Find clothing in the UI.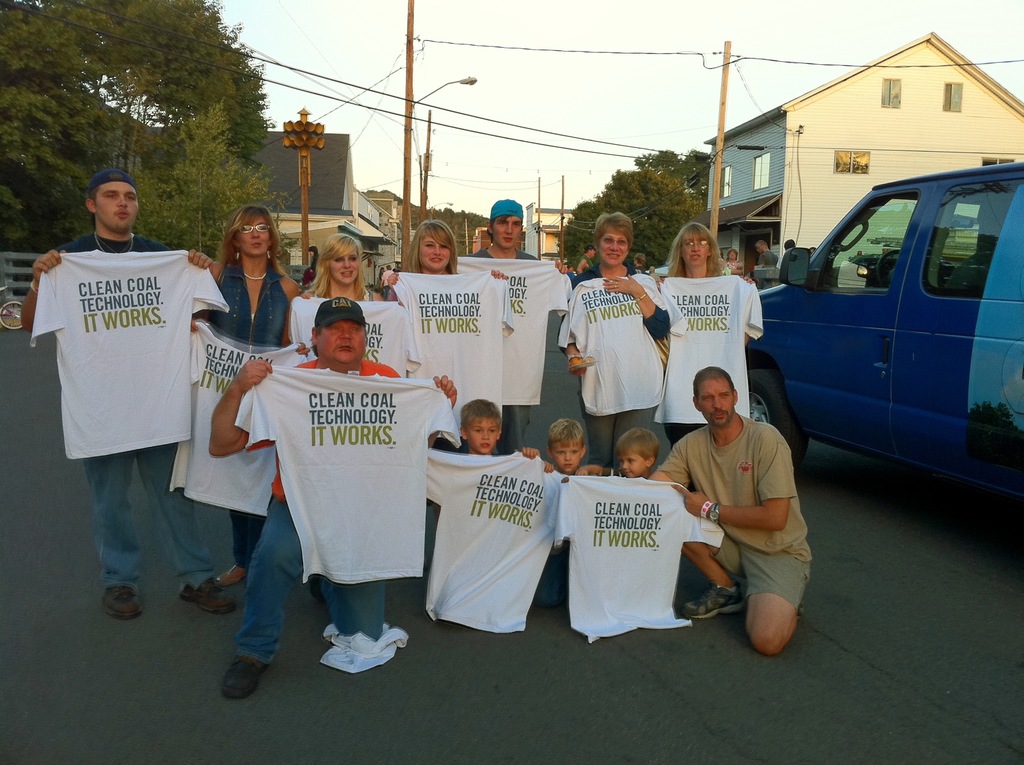
UI element at 565, 481, 733, 653.
